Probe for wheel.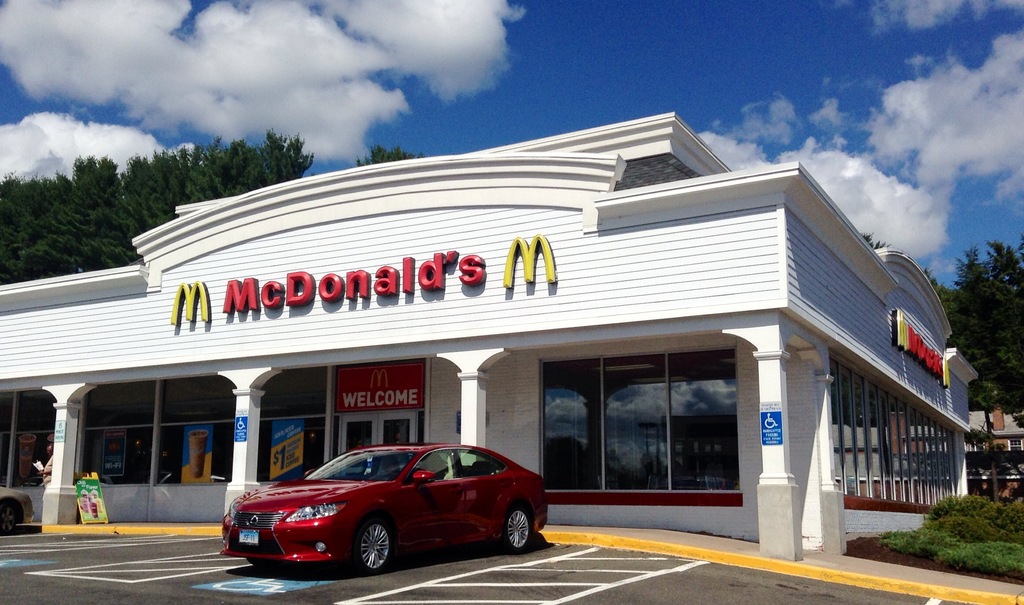
Probe result: (0,501,17,535).
